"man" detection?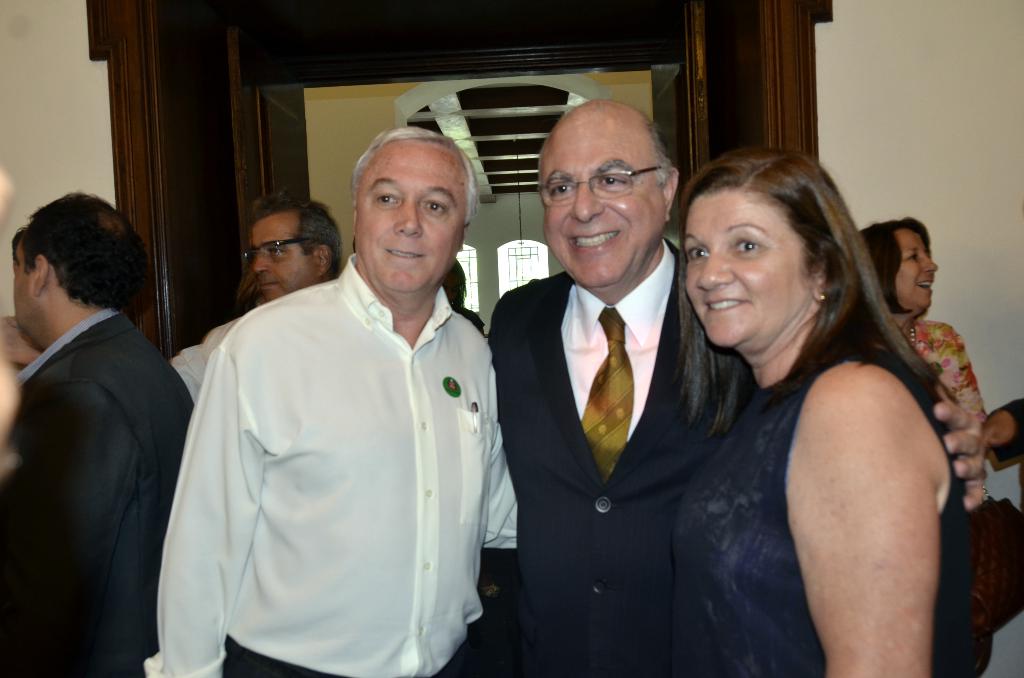
bbox=[0, 154, 191, 677]
